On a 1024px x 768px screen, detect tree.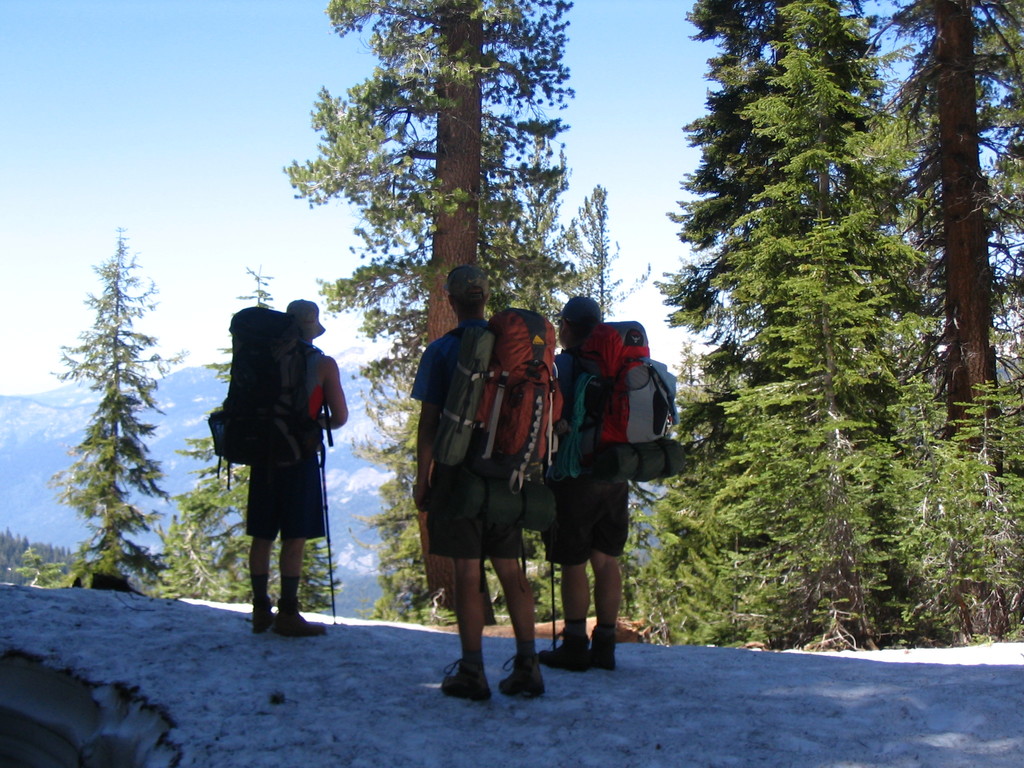
<region>56, 230, 158, 595</region>.
